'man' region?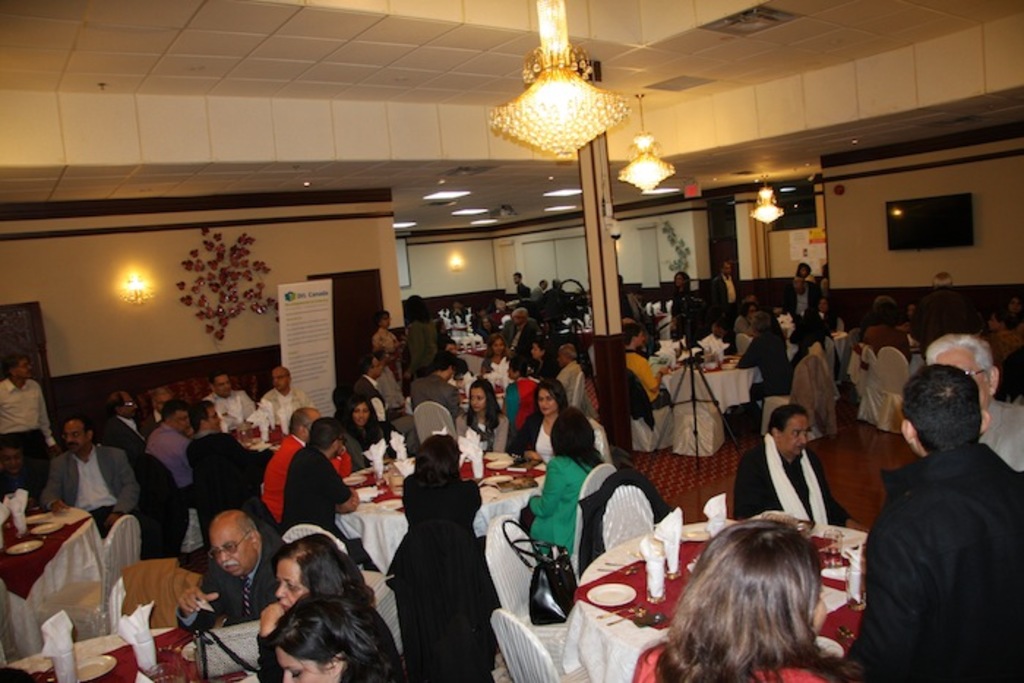
{"x1": 149, "y1": 396, "x2": 193, "y2": 507}
